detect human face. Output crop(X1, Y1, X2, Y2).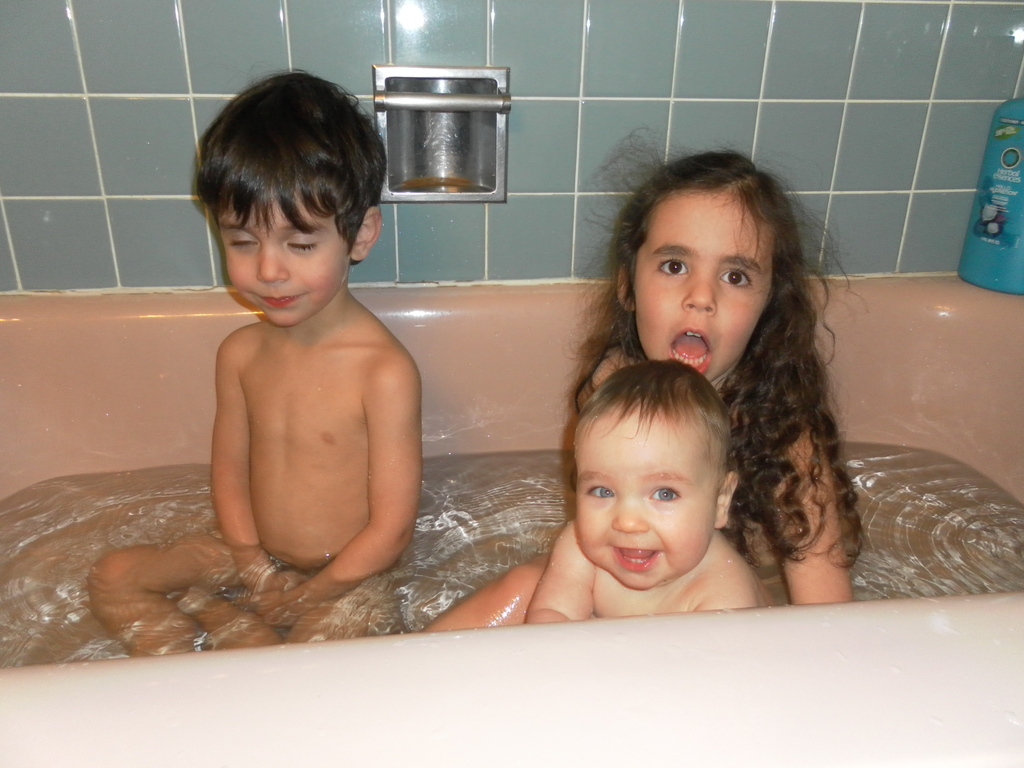
crop(573, 420, 717, 591).
